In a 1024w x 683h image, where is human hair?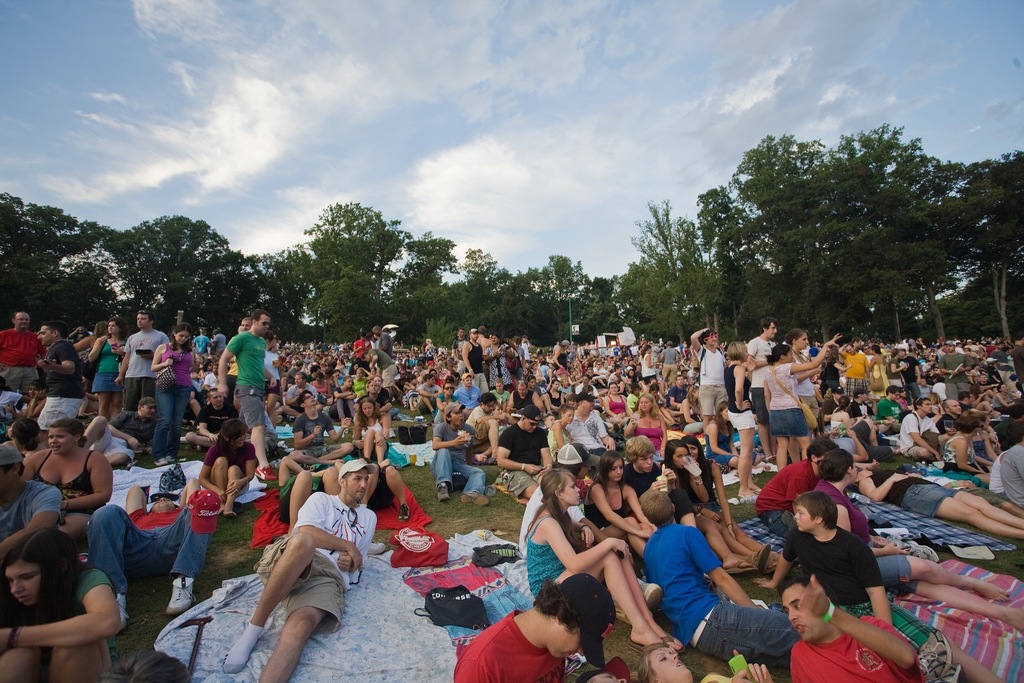
detection(170, 322, 193, 352).
